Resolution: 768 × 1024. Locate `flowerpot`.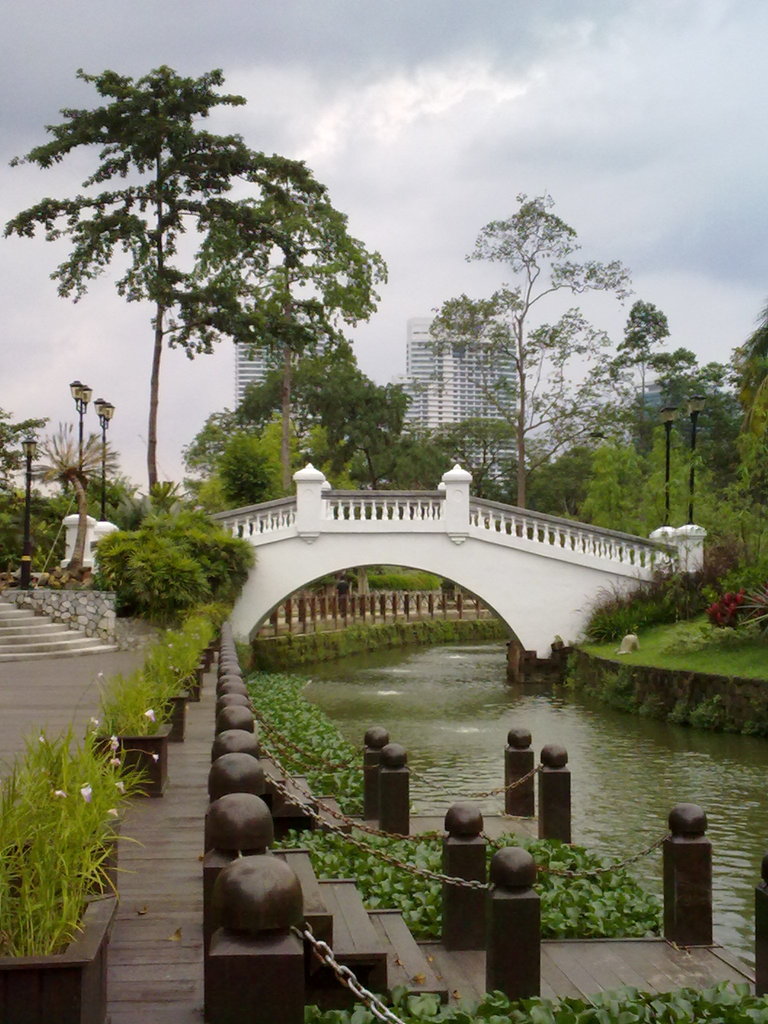
detection(140, 693, 189, 748).
